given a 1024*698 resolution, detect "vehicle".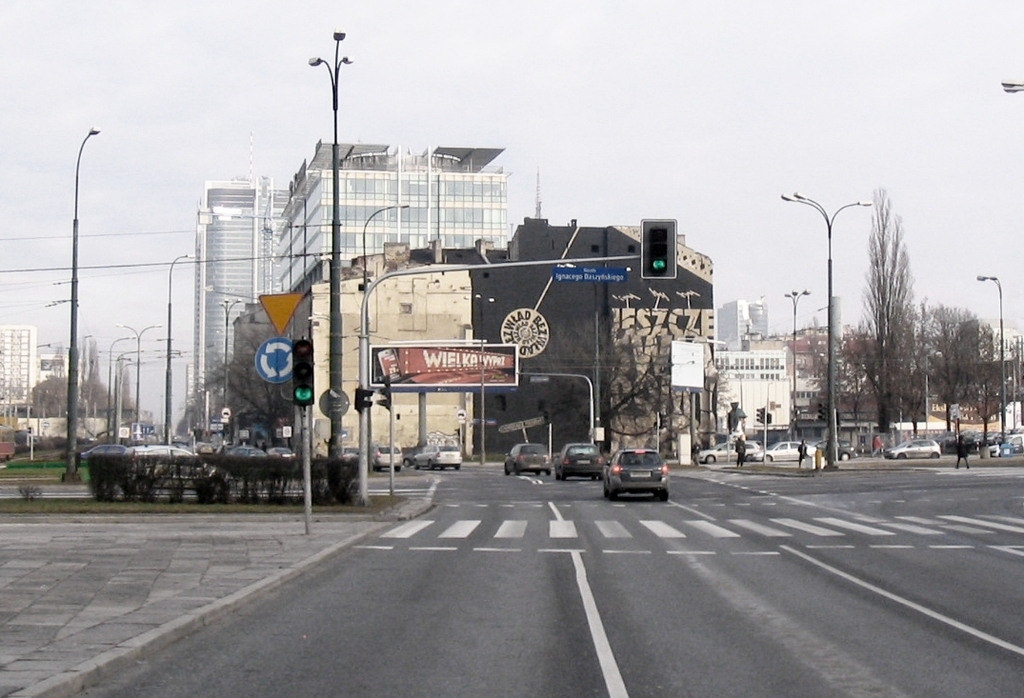
{"x1": 599, "y1": 444, "x2": 673, "y2": 501}.
